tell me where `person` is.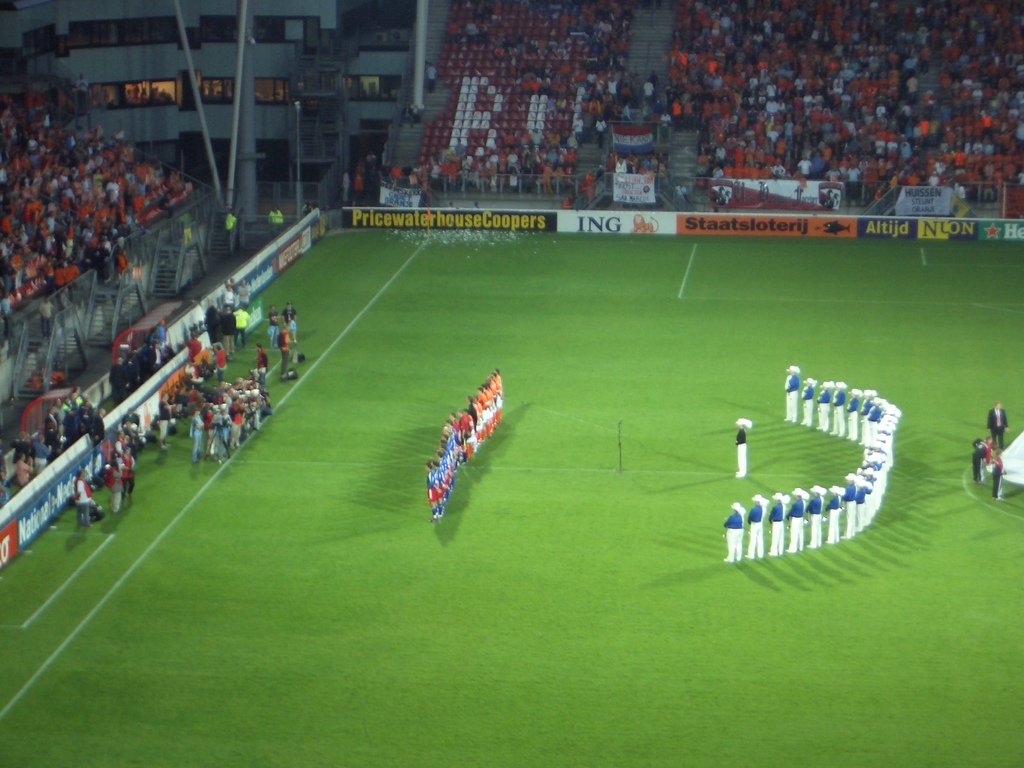
`person` is at 301, 205, 312, 225.
